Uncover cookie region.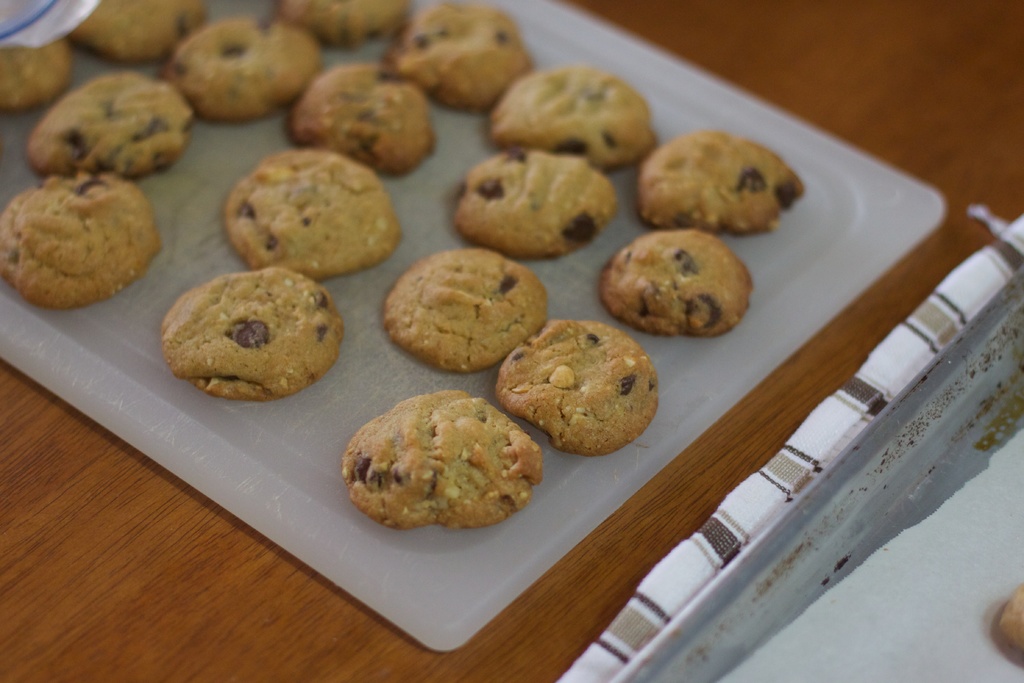
Uncovered: (left=595, top=225, right=753, bottom=335).
